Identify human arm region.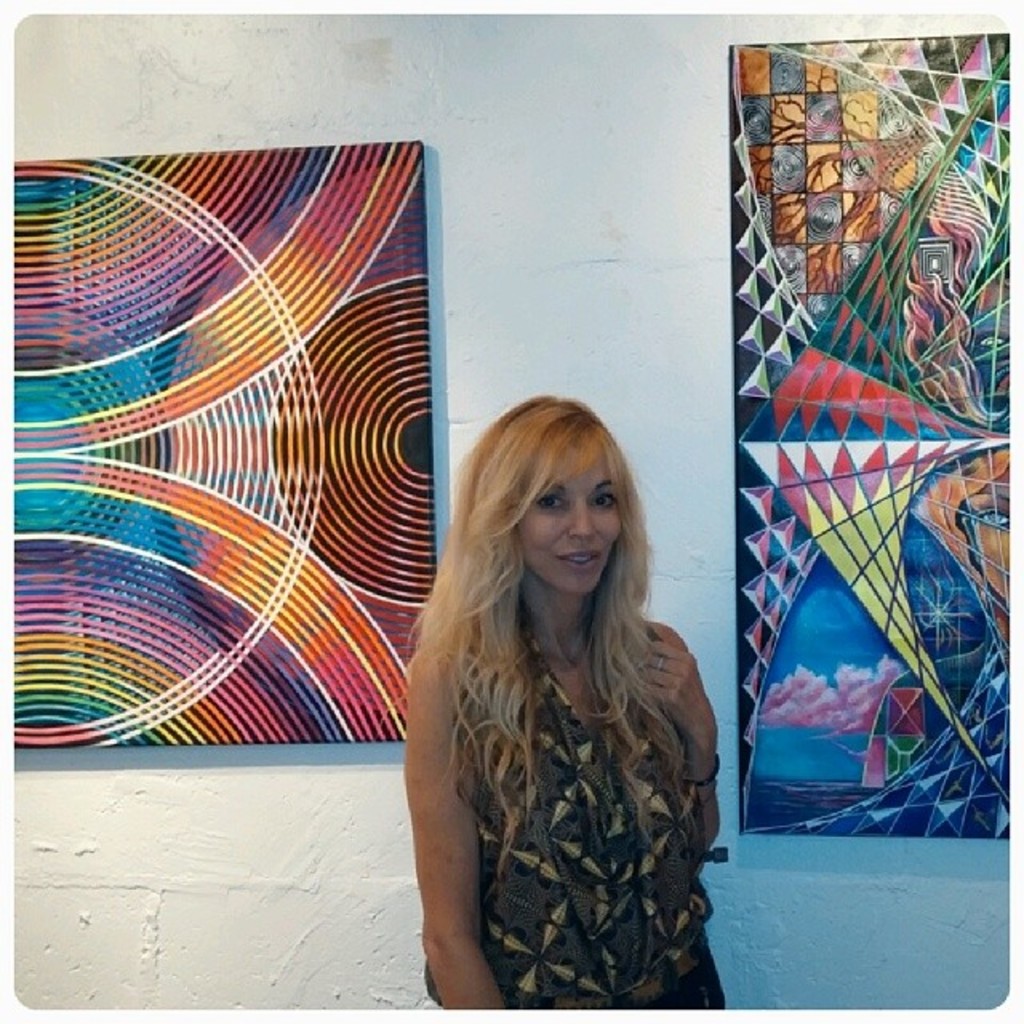
Region: {"left": 389, "top": 666, "right": 510, "bottom": 1008}.
